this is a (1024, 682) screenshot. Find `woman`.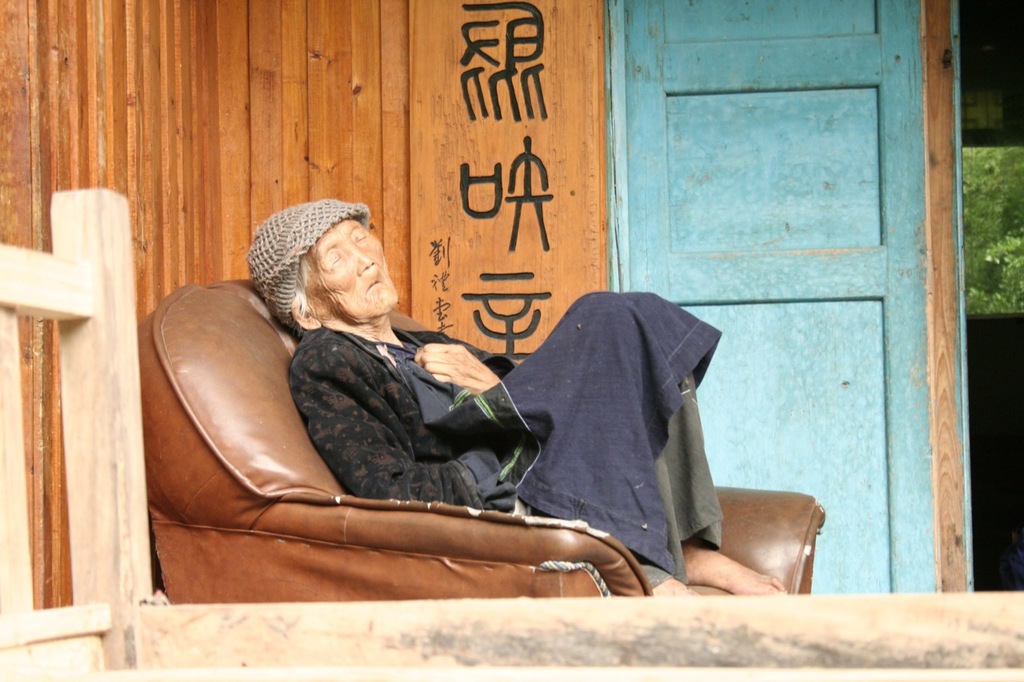
Bounding box: 211 184 665 607.
